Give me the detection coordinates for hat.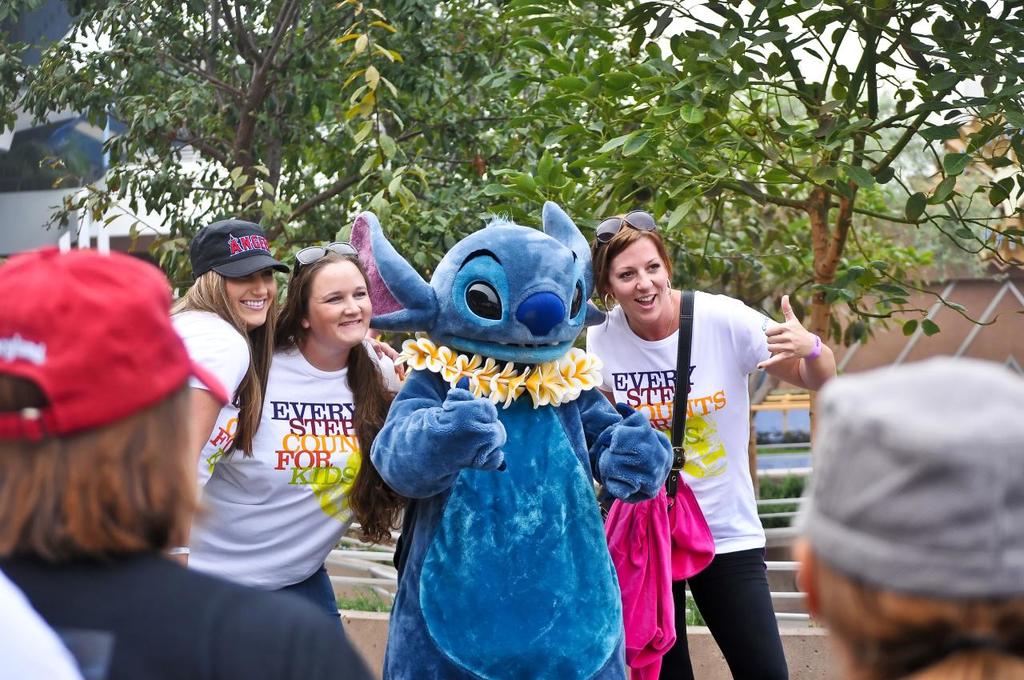
[0, 243, 226, 437].
